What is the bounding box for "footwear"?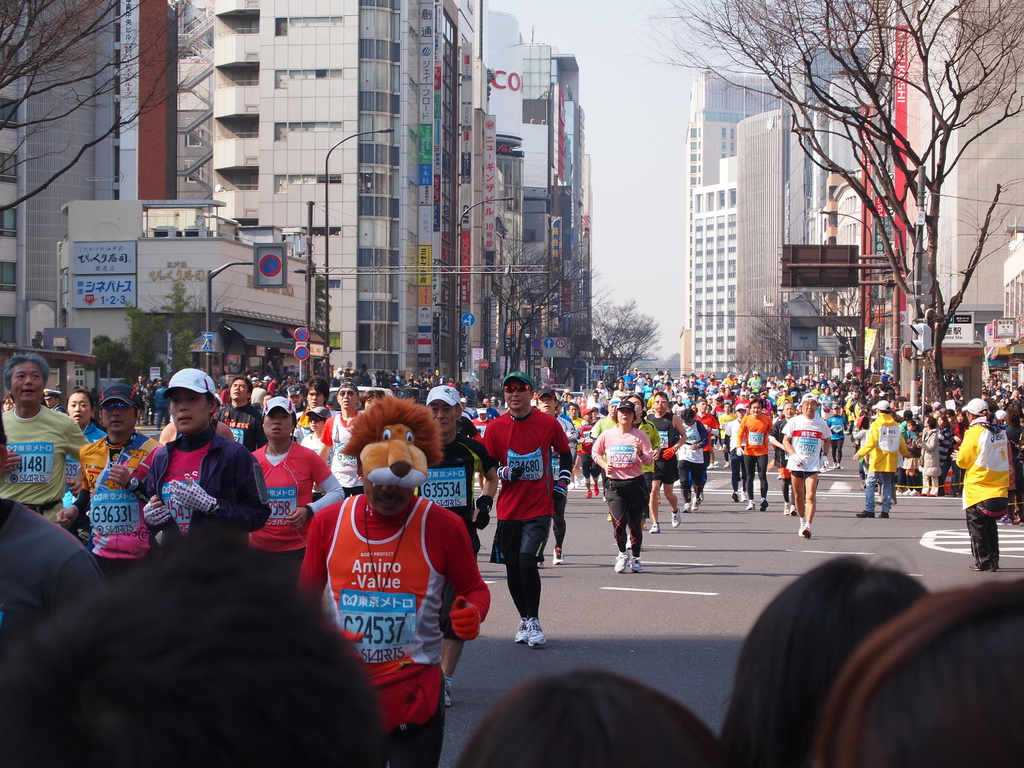
detection(833, 465, 836, 469).
